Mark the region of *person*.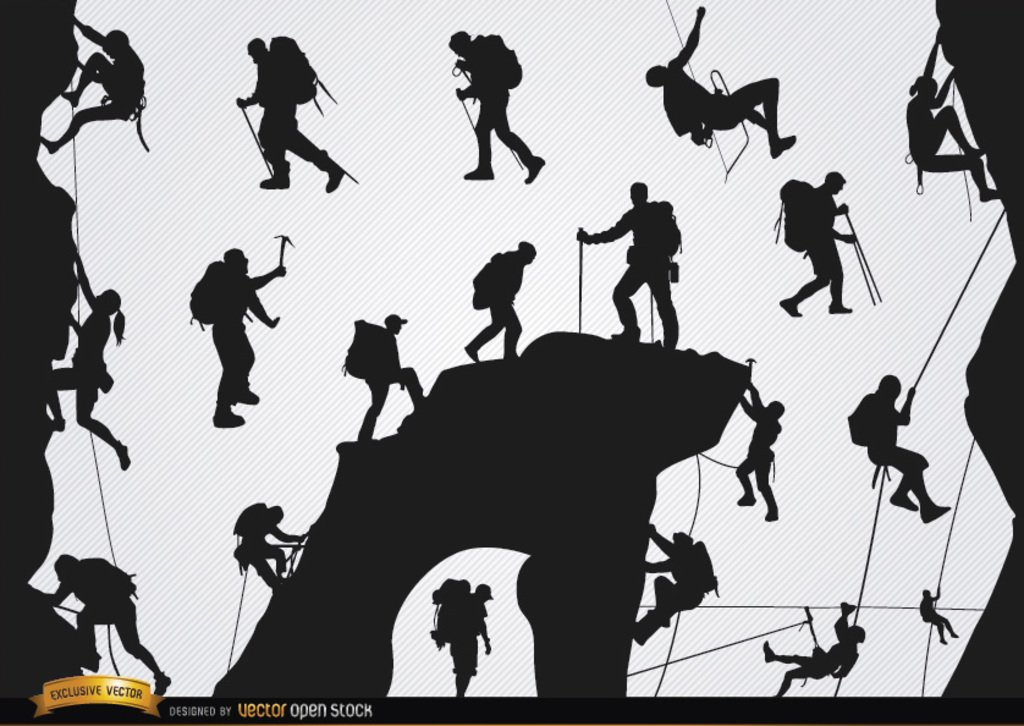
Region: region(231, 499, 313, 592).
